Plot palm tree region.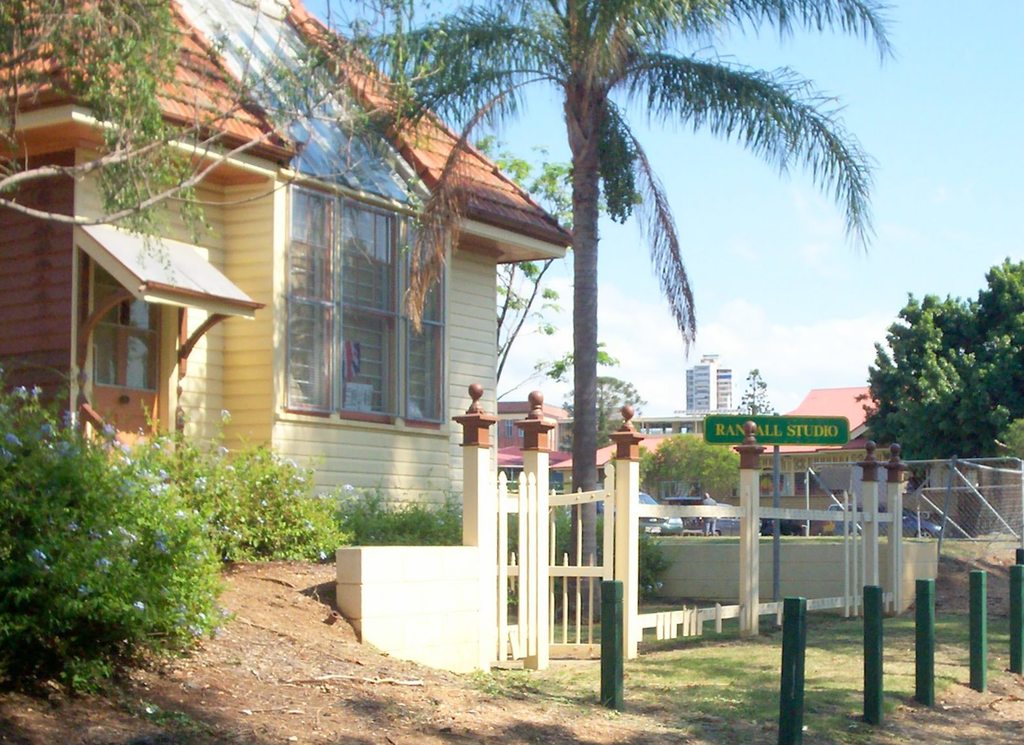
Plotted at (x1=968, y1=268, x2=1023, y2=509).
